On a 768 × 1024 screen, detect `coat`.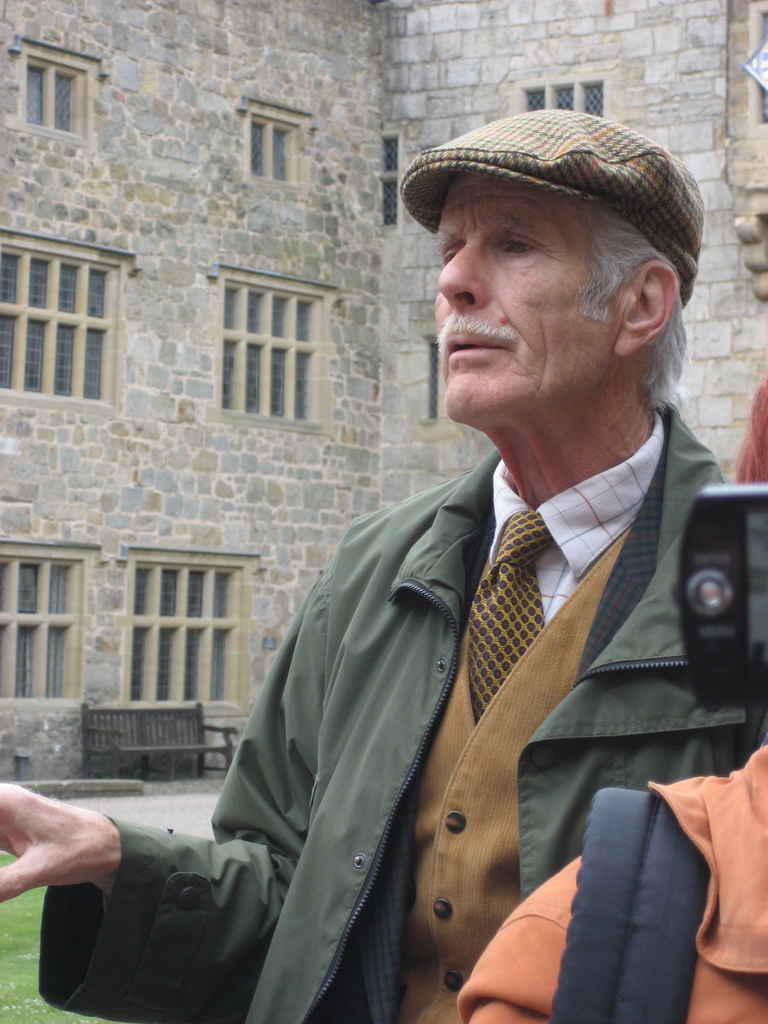
l=31, t=408, r=767, b=1023.
